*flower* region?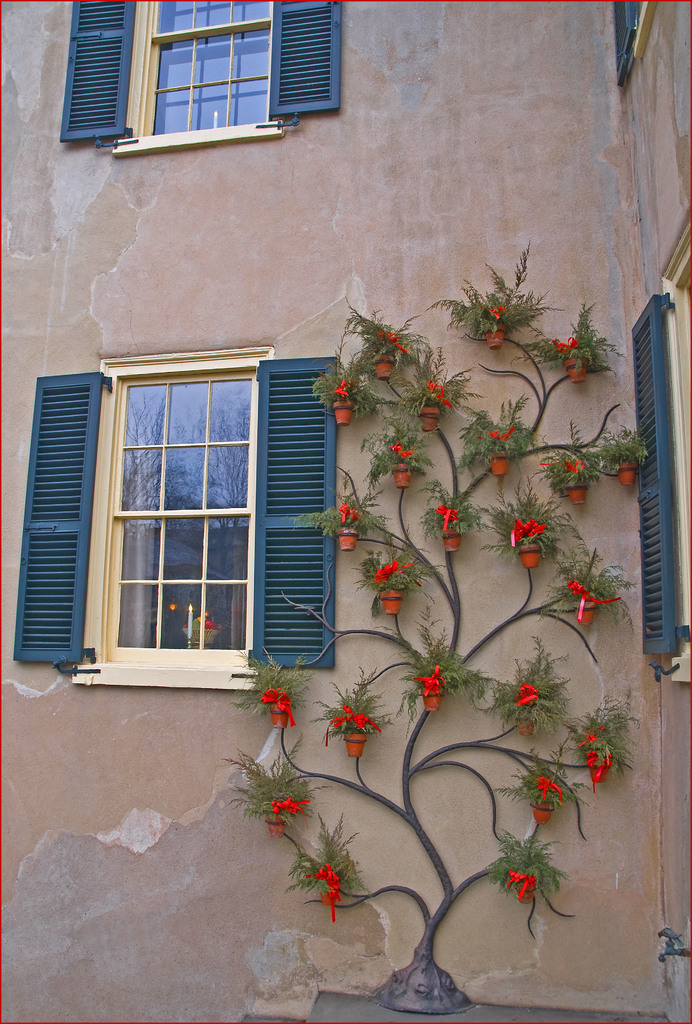
{"x1": 545, "y1": 456, "x2": 581, "y2": 477}
